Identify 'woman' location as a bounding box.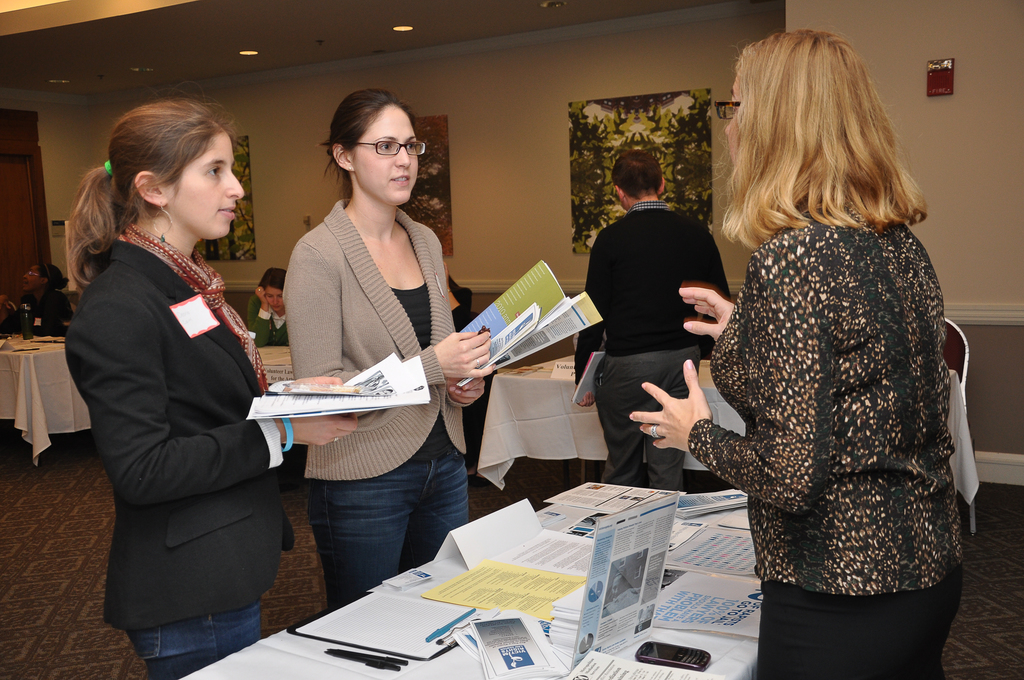
box(289, 72, 490, 626).
